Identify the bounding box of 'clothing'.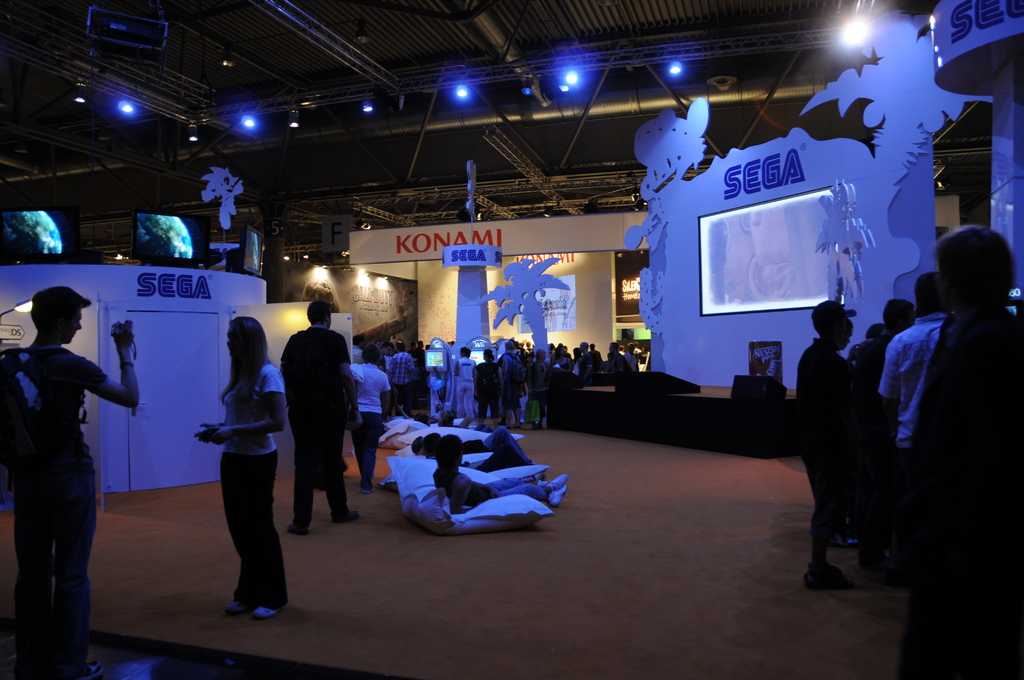
<bbox>454, 353, 476, 416</bbox>.
